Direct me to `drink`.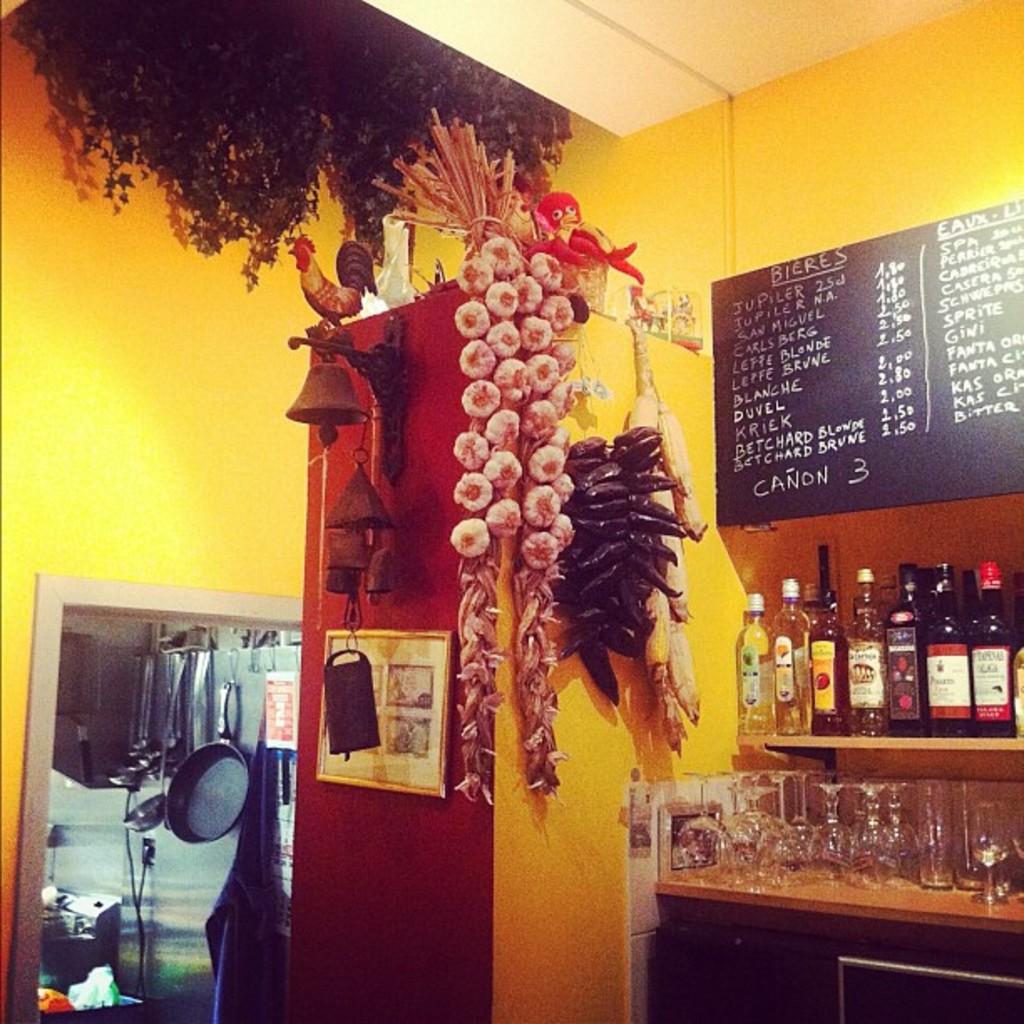
Direction: <region>883, 599, 930, 740</region>.
